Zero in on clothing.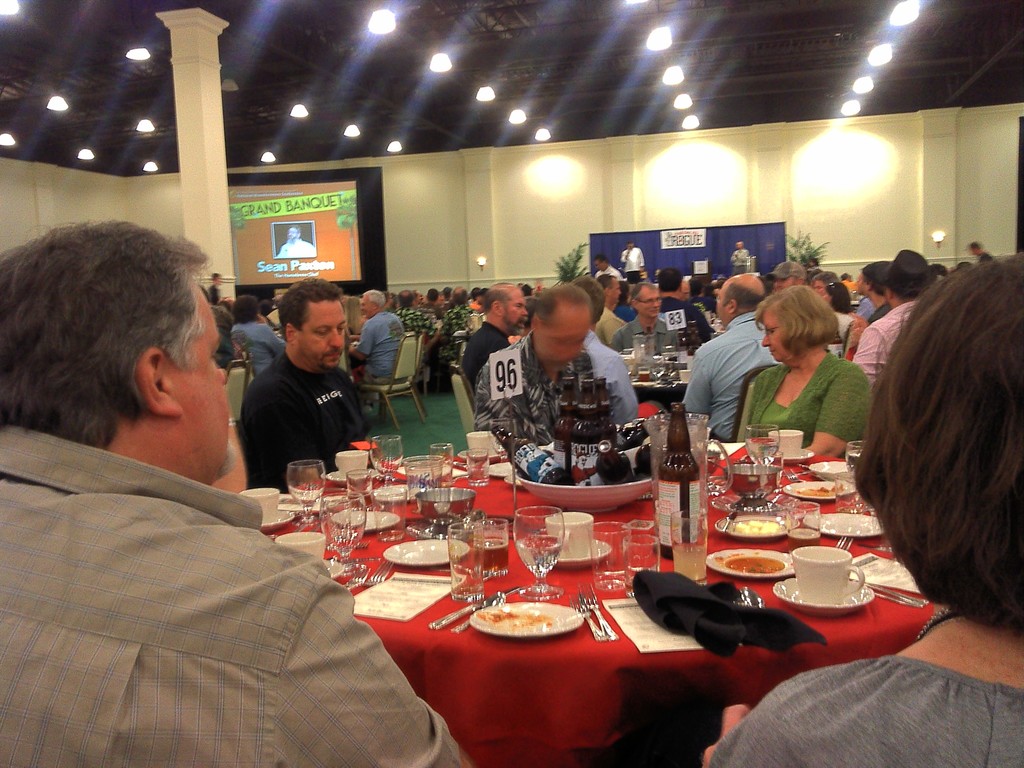
Zeroed in: <bbox>713, 654, 1023, 767</bbox>.
